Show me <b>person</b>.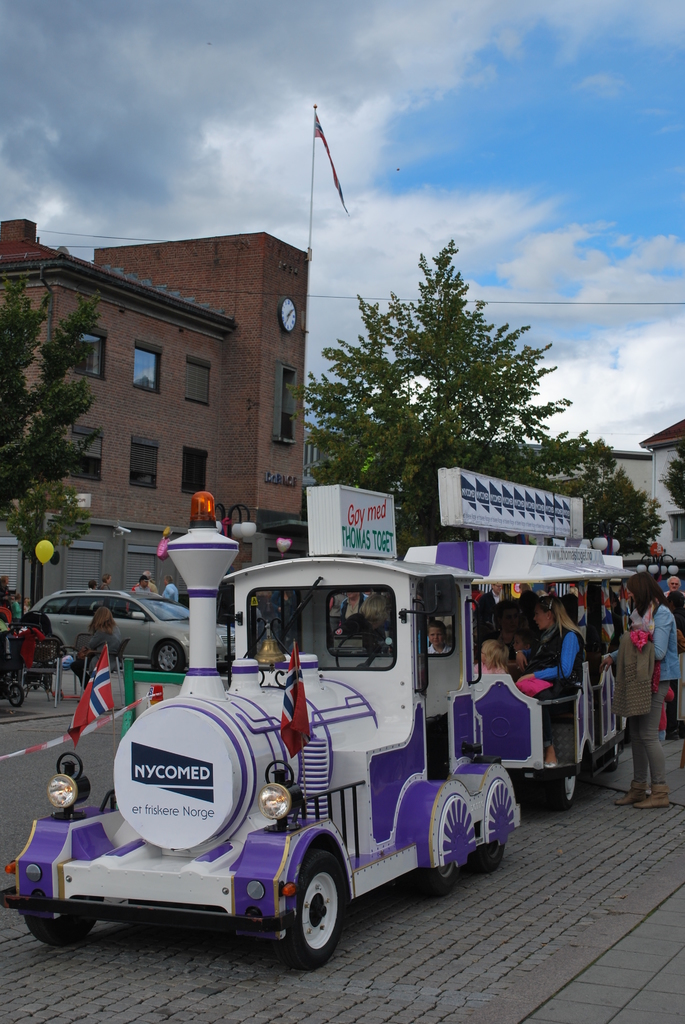
<b>person</b> is here: crop(164, 572, 187, 612).
